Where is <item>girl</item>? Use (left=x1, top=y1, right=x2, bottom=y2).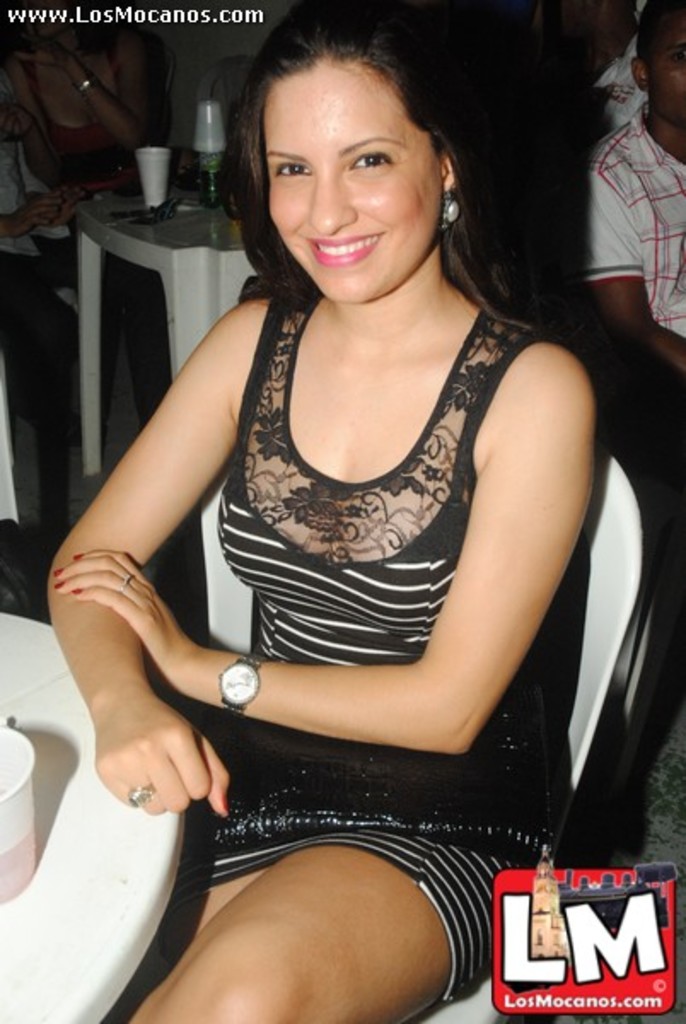
(left=46, top=0, right=596, bottom=1022).
